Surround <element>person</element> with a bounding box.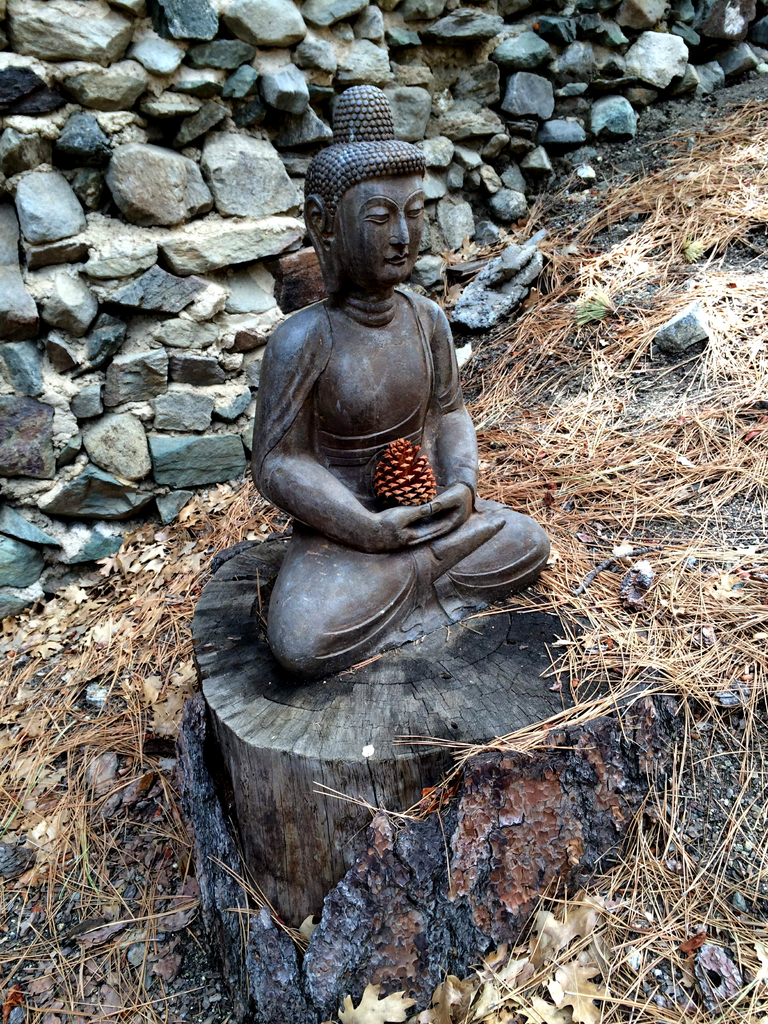
(271,70,504,663).
